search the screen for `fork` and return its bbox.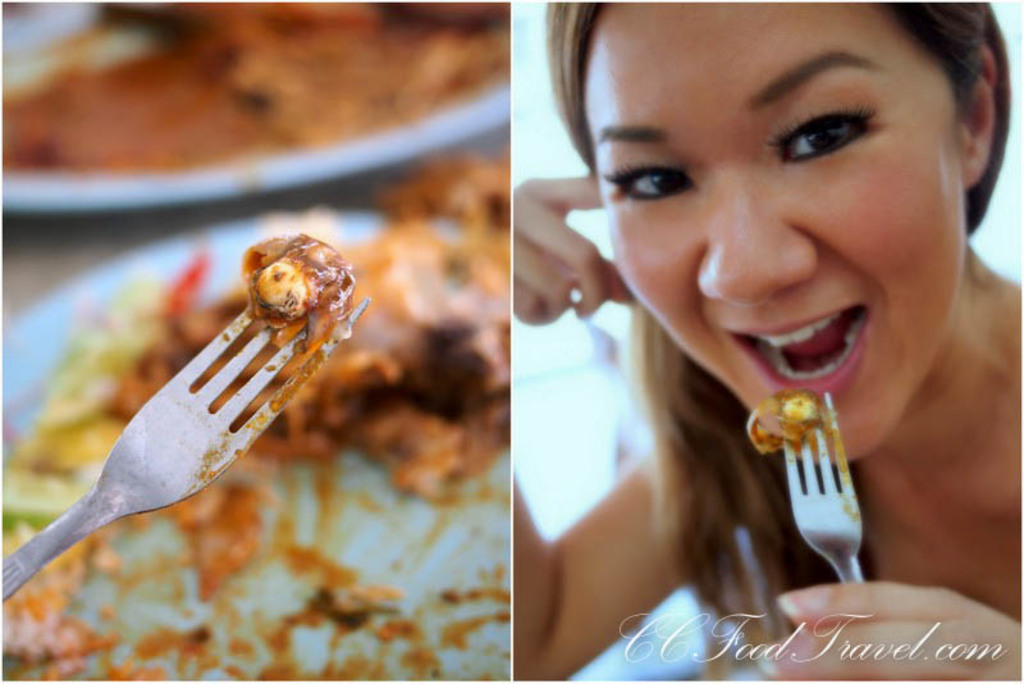
Found: <box>778,388,867,587</box>.
